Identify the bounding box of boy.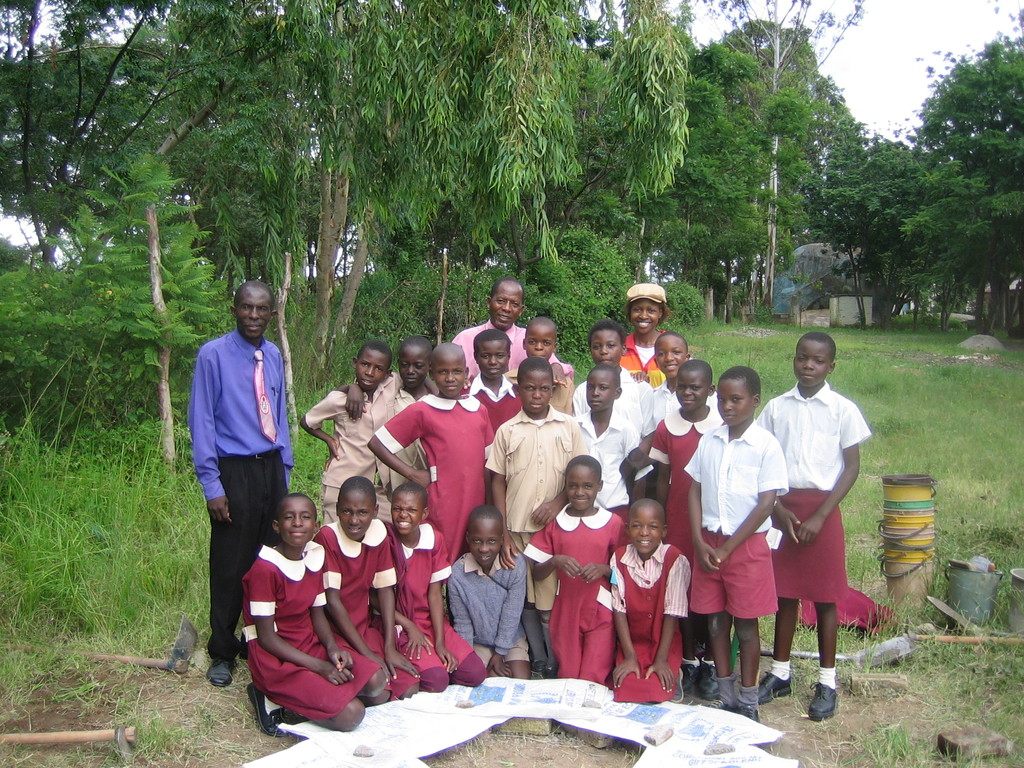
Rect(299, 339, 440, 526).
